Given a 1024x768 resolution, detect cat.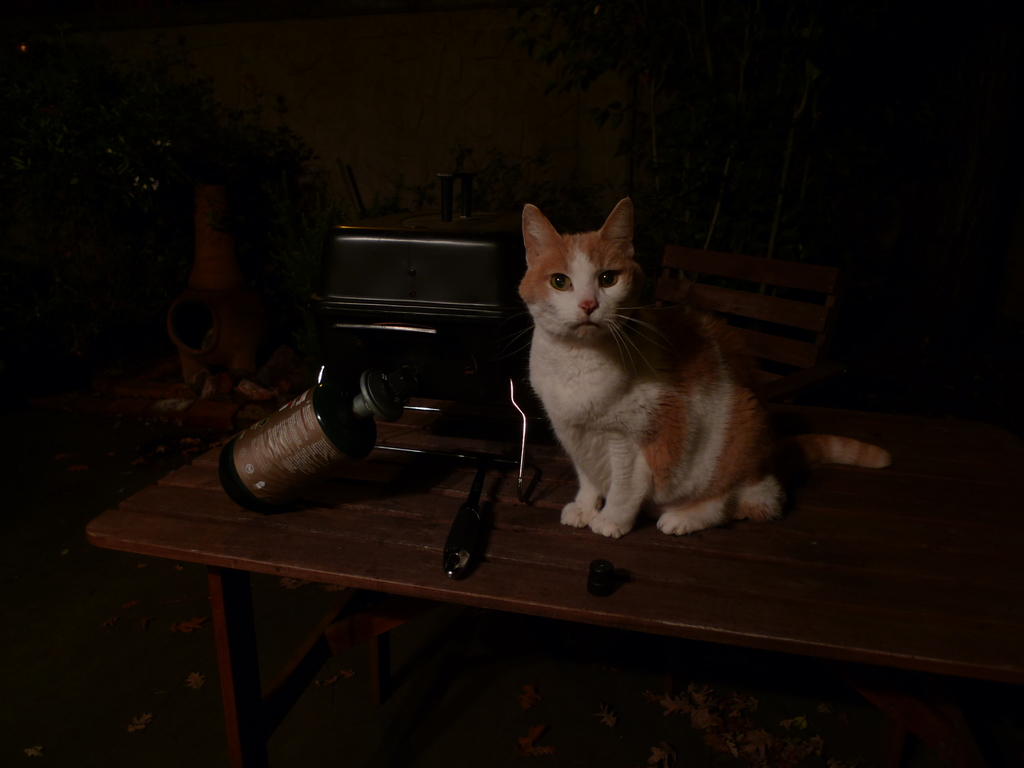
detection(514, 195, 886, 537).
